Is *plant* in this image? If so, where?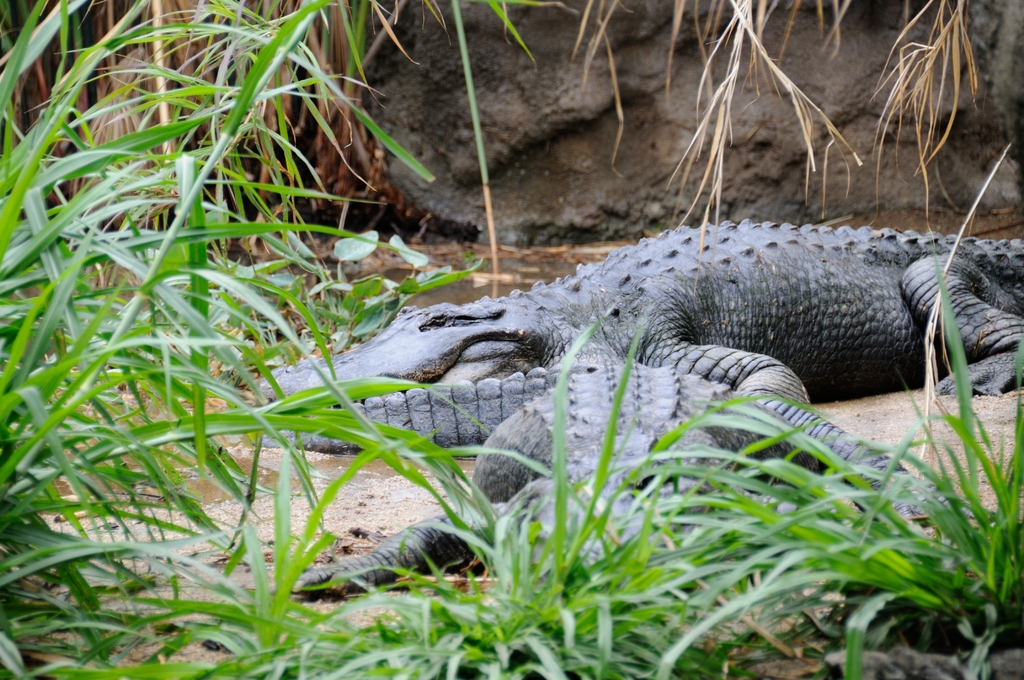
Yes, at [left=188, top=371, right=445, bottom=679].
